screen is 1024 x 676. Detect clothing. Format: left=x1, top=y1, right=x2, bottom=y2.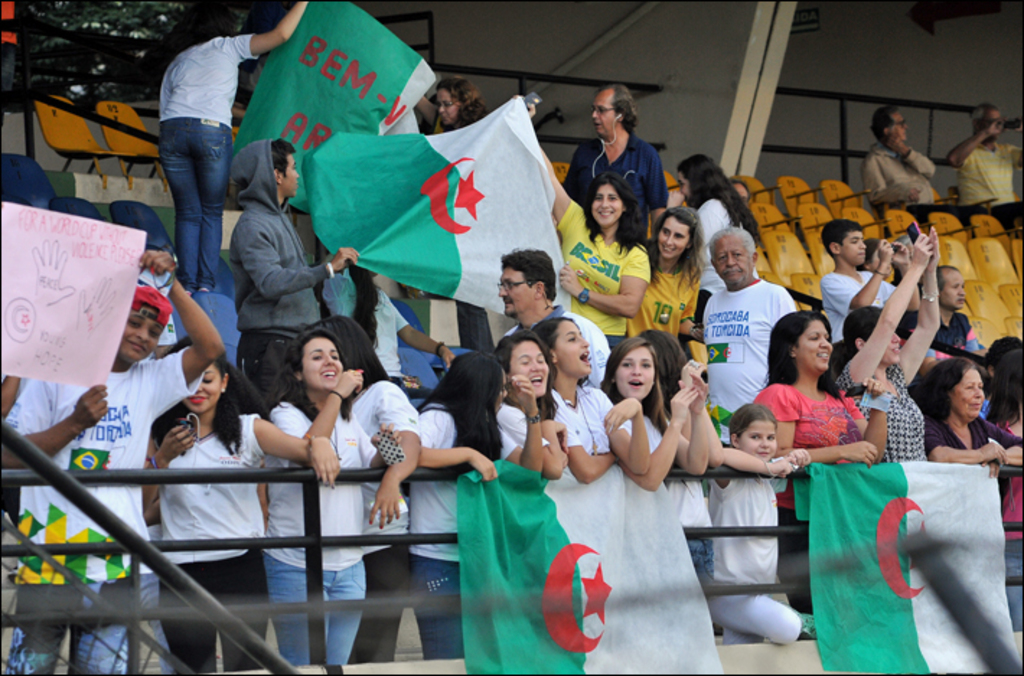
left=699, top=444, right=805, bottom=641.
